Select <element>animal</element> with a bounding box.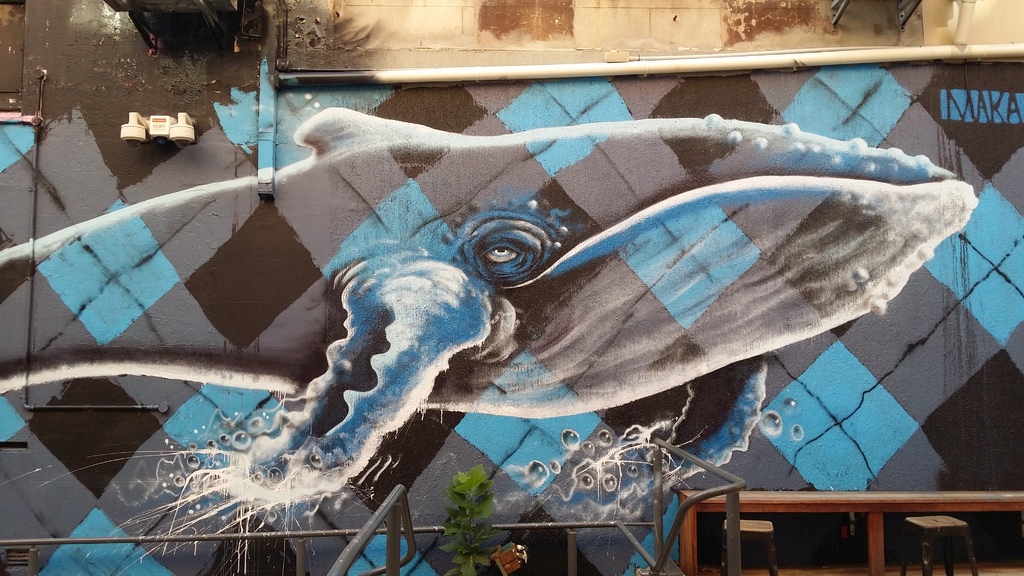
[x1=0, y1=108, x2=979, y2=575].
